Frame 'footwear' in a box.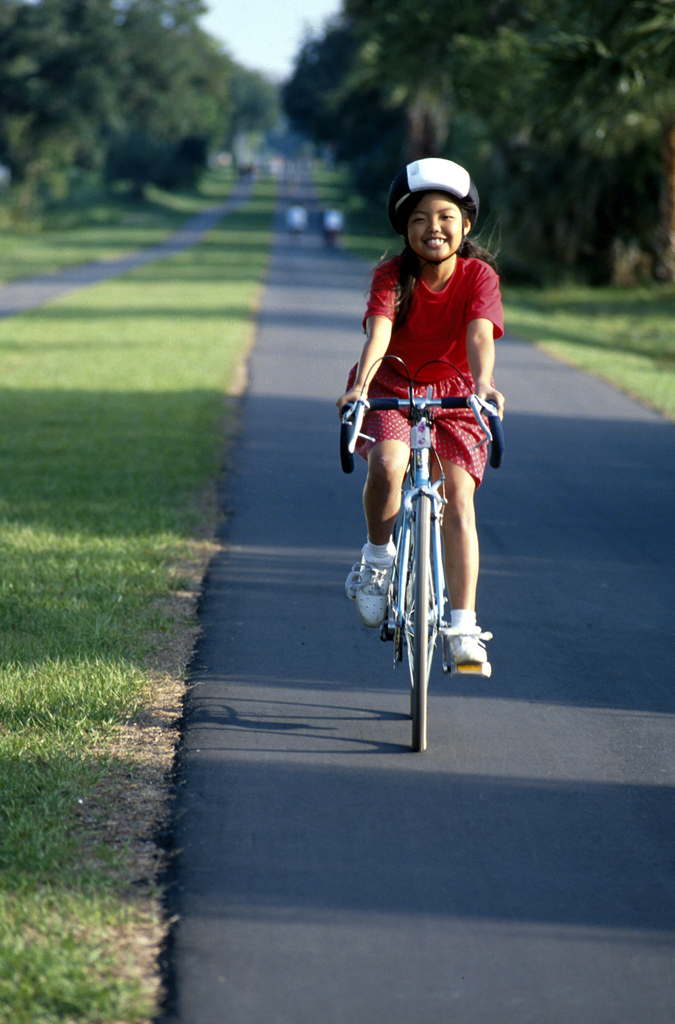
bbox=[447, 616, 494, 679].
